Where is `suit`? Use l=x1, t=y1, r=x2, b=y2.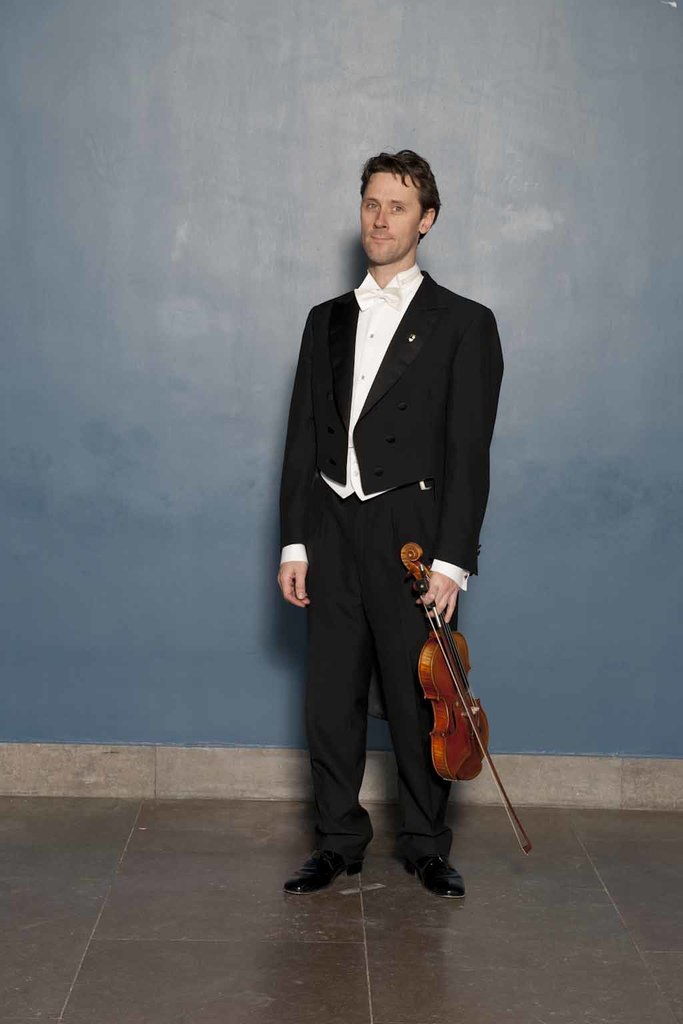
l=273, t=163, r=492, b=907.
